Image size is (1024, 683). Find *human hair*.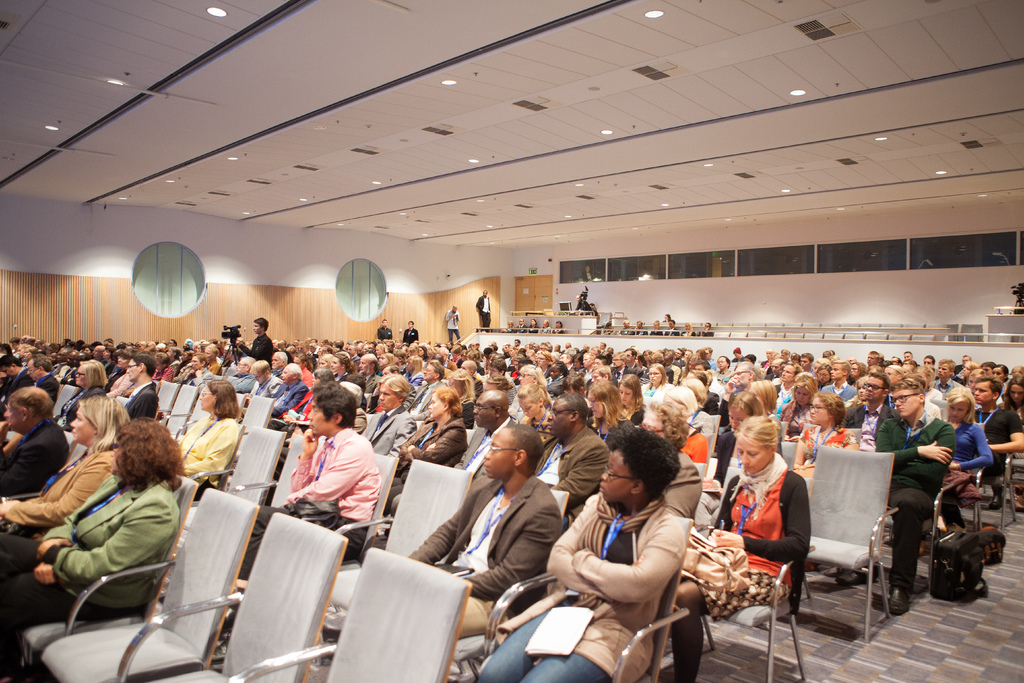
(left=0, top=355, right=22, bottom=369).
